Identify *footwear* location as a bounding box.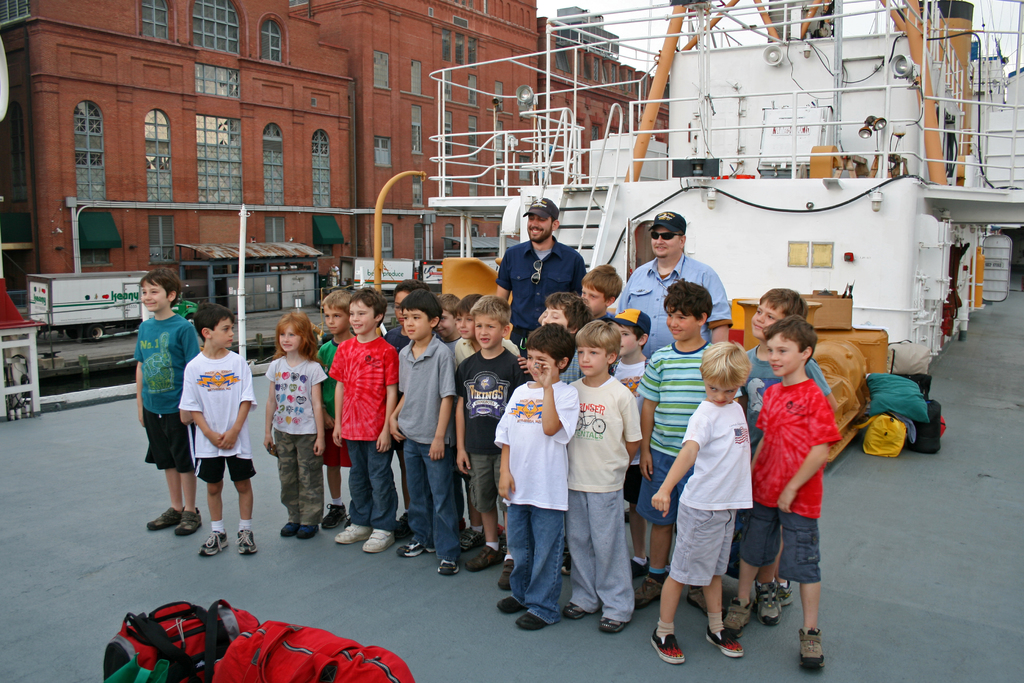
[x1=500, y1=556, x2=513, y2=592].
